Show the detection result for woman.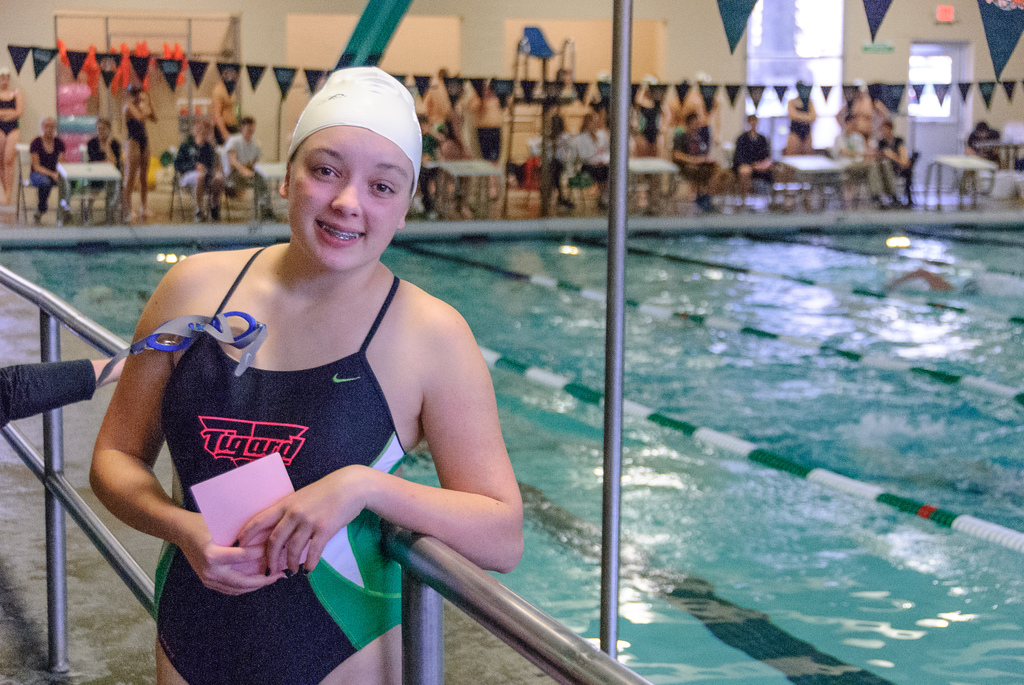
<box>0,71,20,211</box>.
